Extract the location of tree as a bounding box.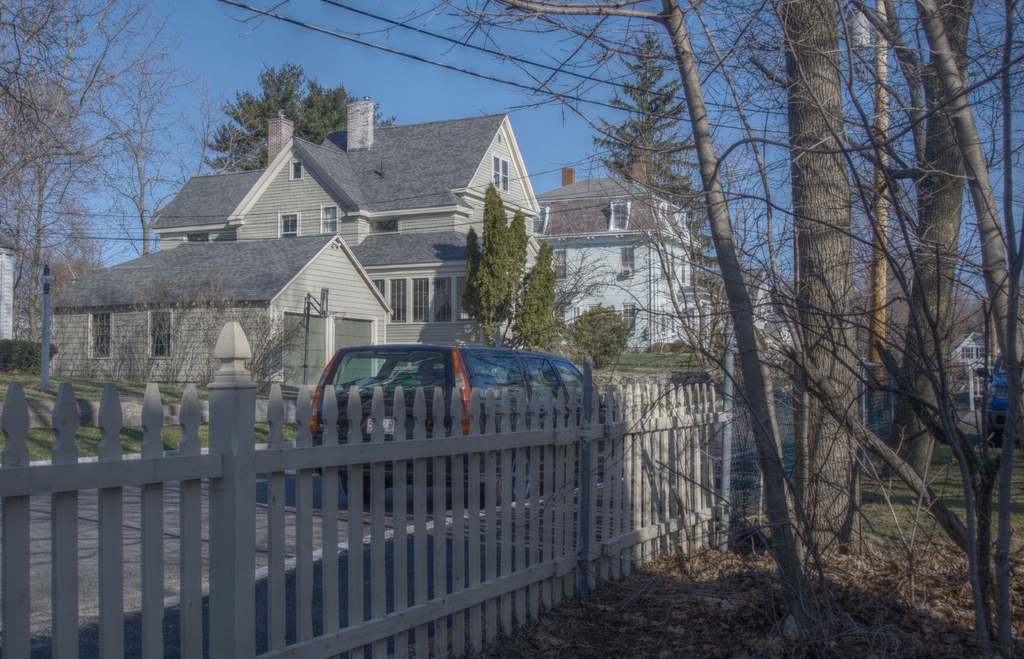
x1=569, y1=307, x2=626, y2=369.
